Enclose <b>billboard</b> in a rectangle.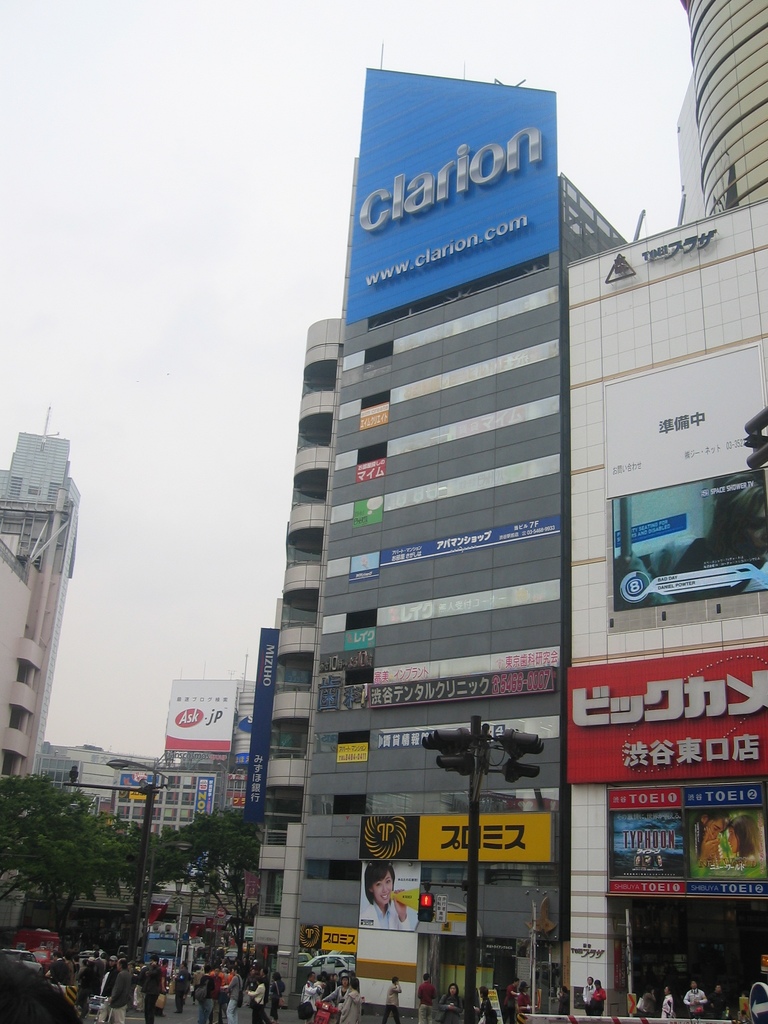
box=[563, 645, 764, 785].
